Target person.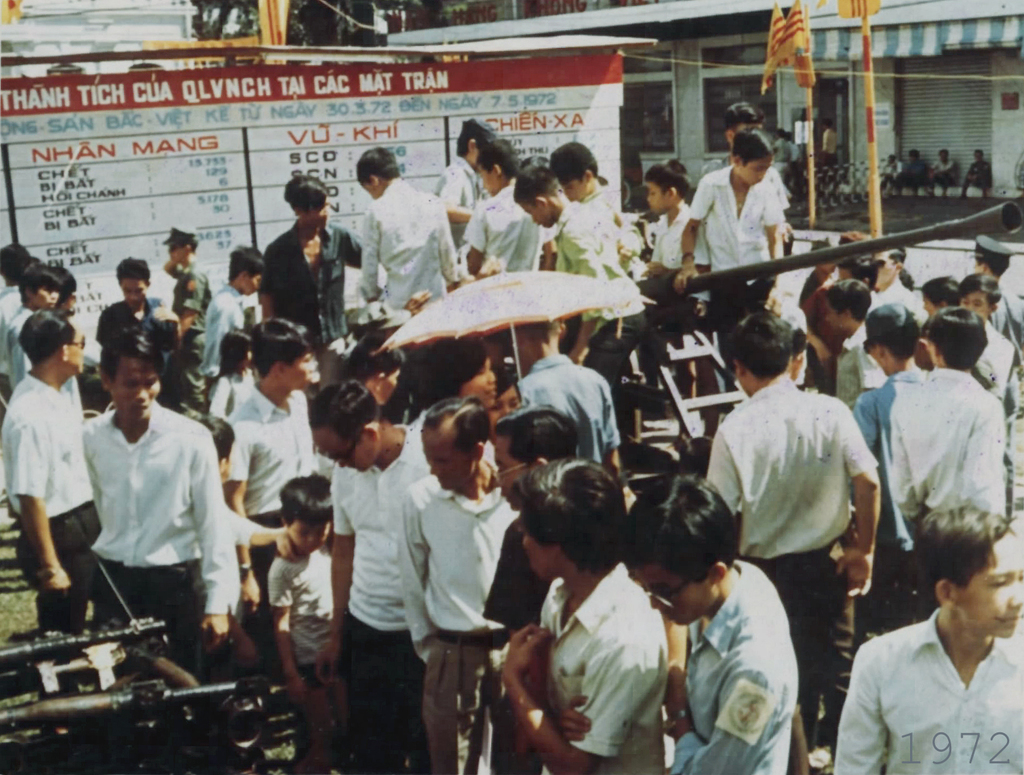
Target region: {"x1": 67, "y1": 361, "x2": 225, "y2": 708}.
